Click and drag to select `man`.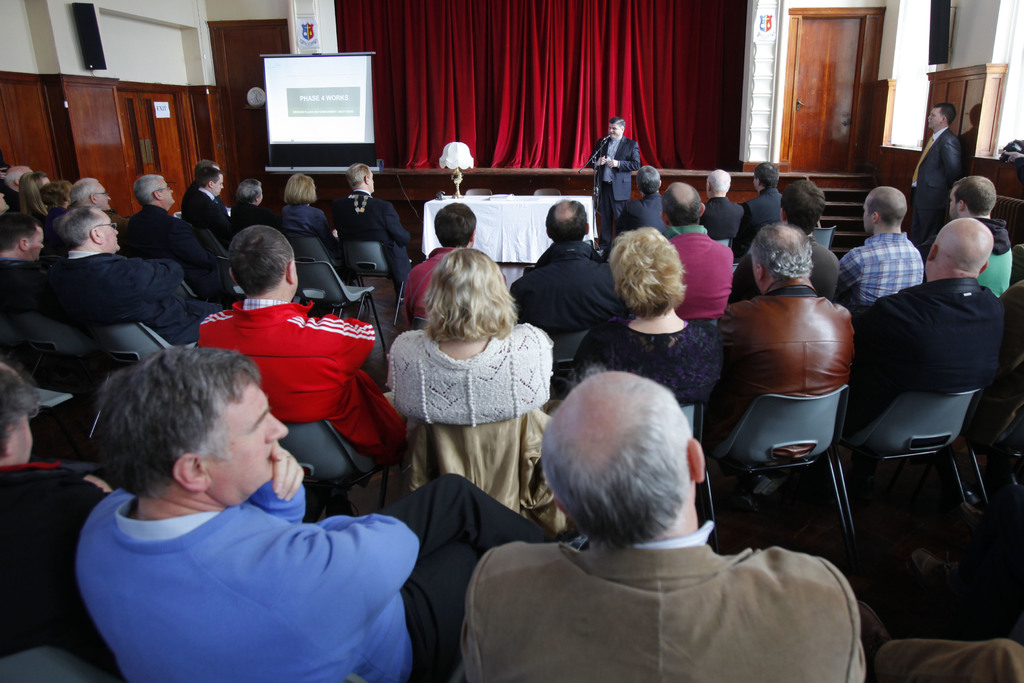
Selection: [948,172,1016,298].
